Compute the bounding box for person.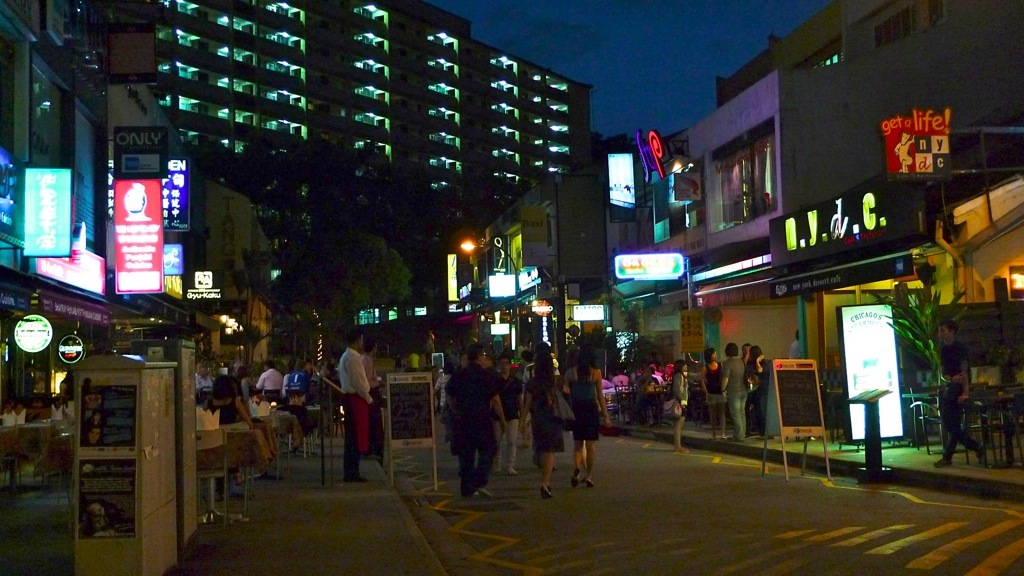
{"left": 444, "top": 345, "right": 504, "bottom": 495}.
